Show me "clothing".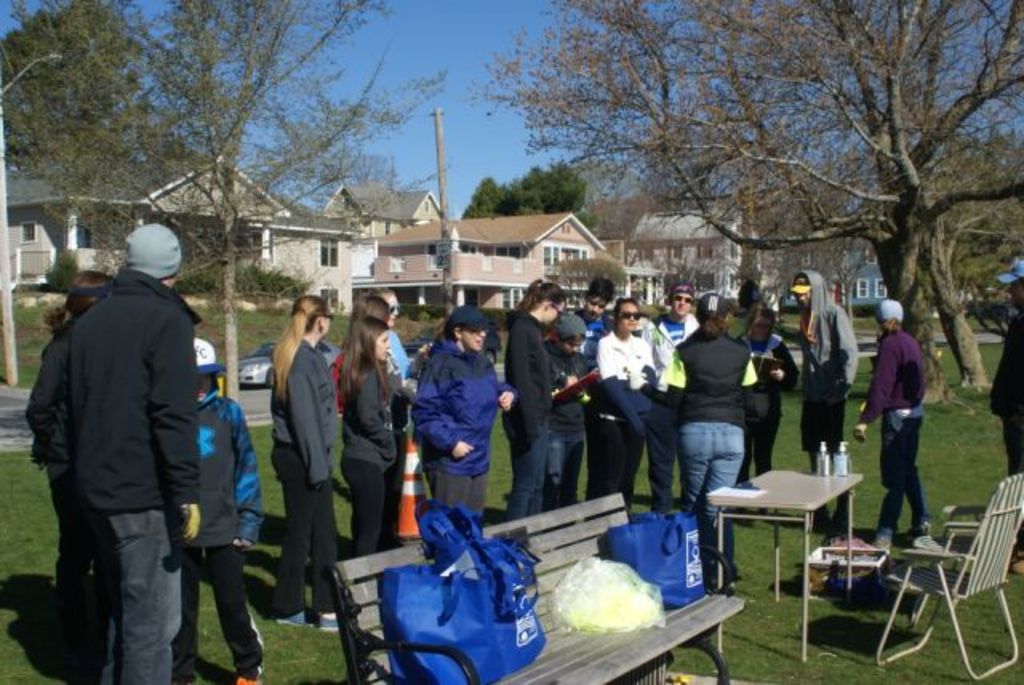
"clothing" is here: (left=386, top=331, right=422, bottom=386).
